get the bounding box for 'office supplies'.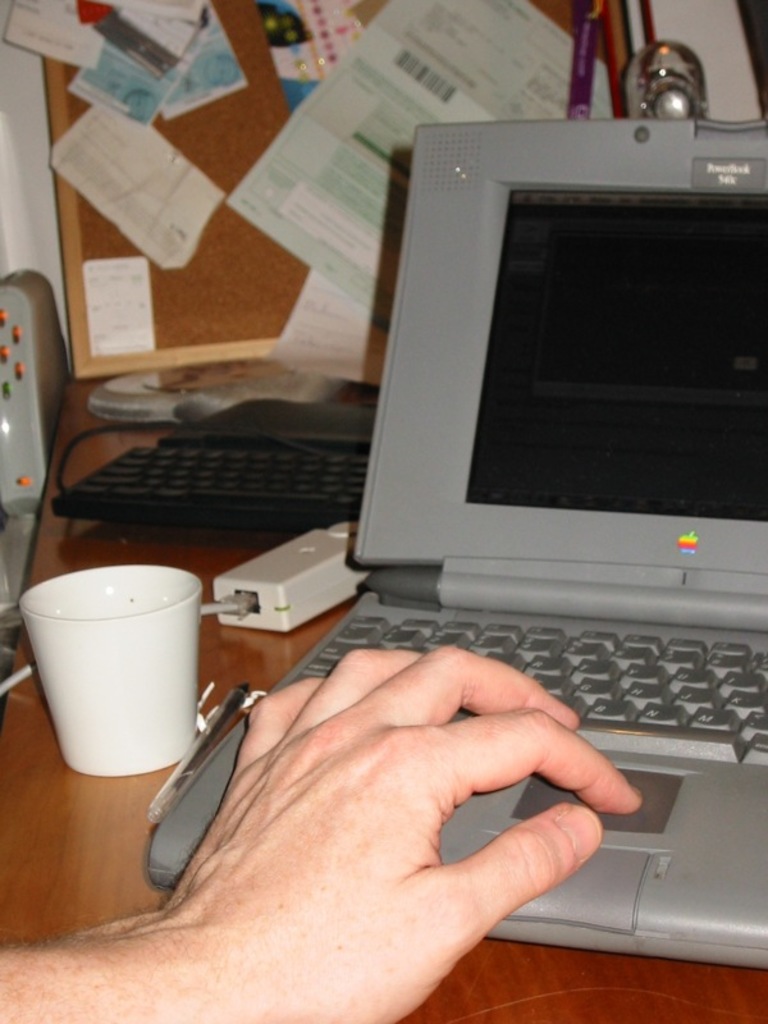
<bbox>200, 525, 383, 634</bbox>.
